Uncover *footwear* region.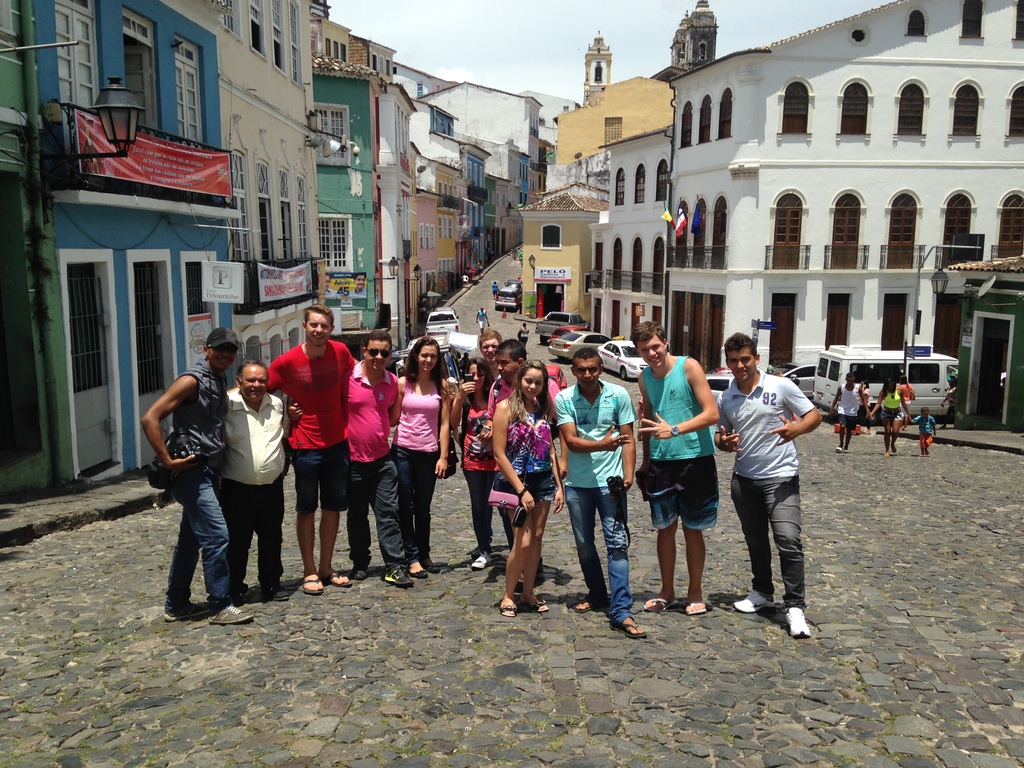
Uncovered: crop(499, 598, 519, 613).
